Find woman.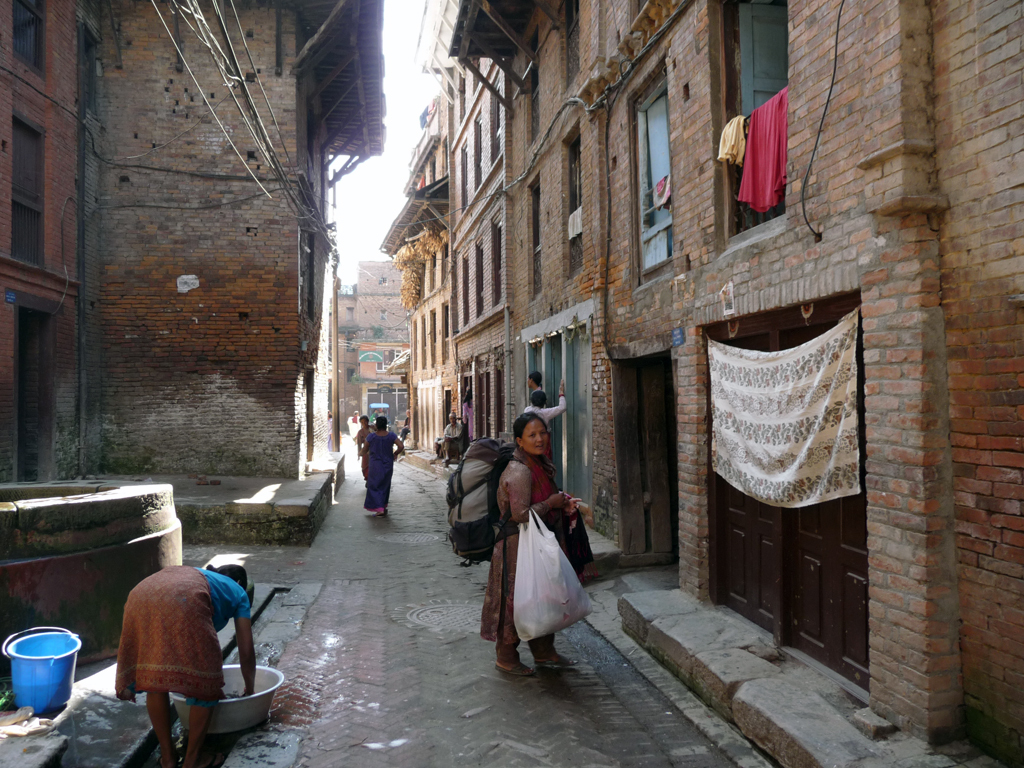
rect(478, 411, 598, 681).
